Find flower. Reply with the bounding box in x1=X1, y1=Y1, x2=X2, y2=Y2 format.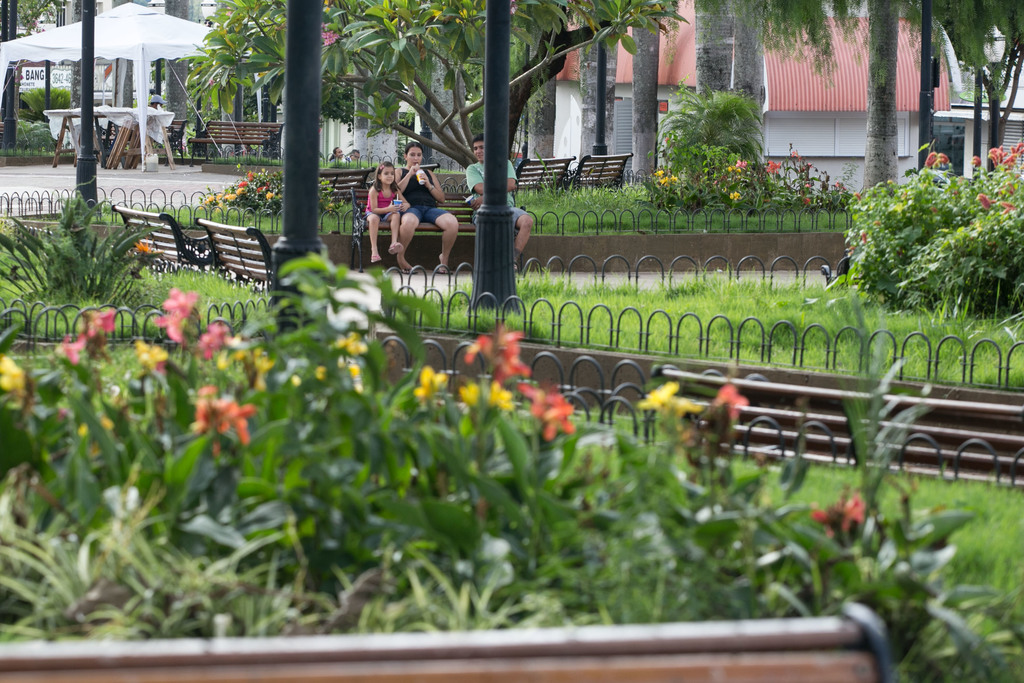
x1=459, y1=381, x2=518, y2=409.
